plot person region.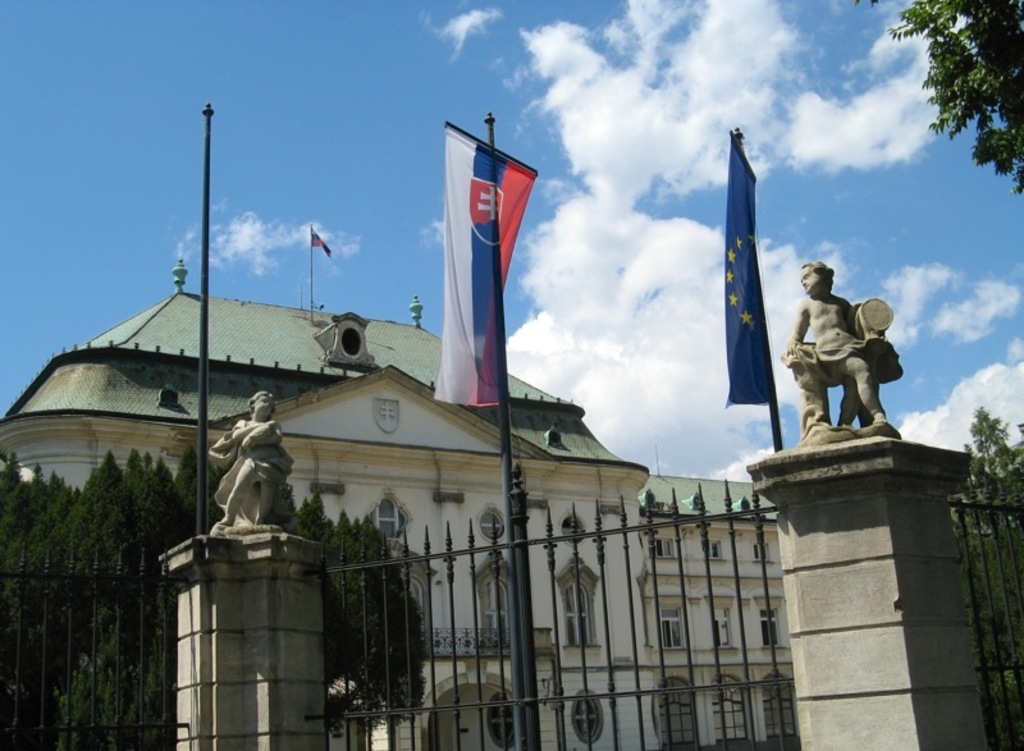
Plotted at Rect(786, 256, 891, 429).
